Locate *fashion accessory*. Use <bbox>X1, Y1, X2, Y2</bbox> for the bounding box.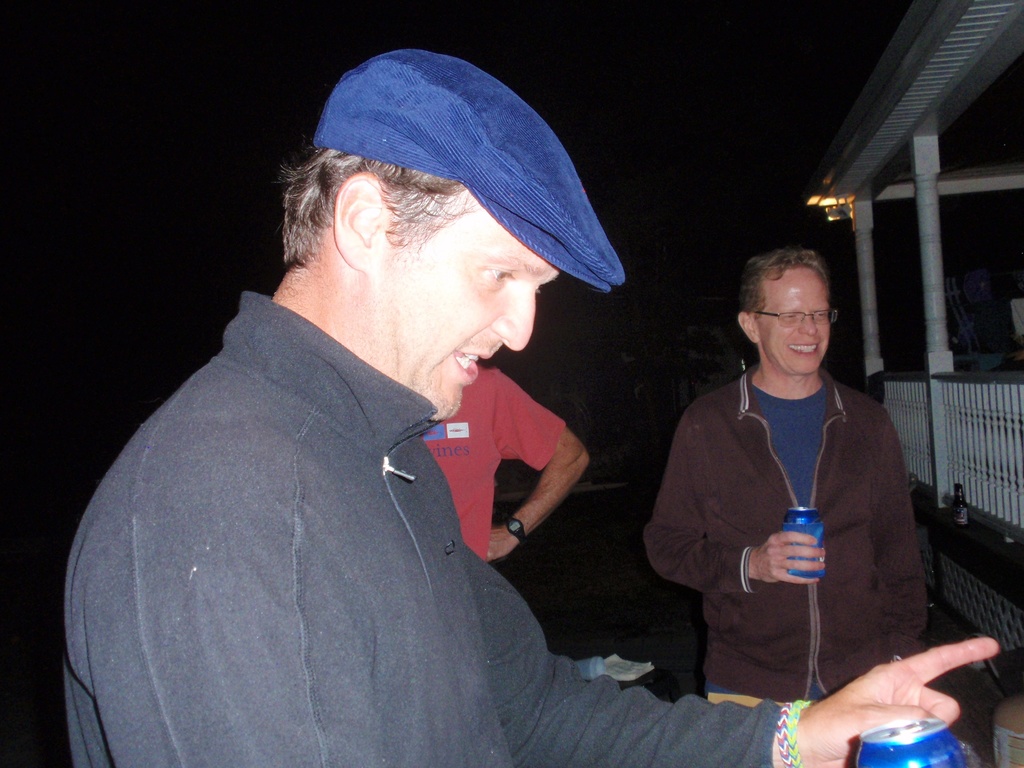
<bbox>754, 303, 840, 328</bbox>.
